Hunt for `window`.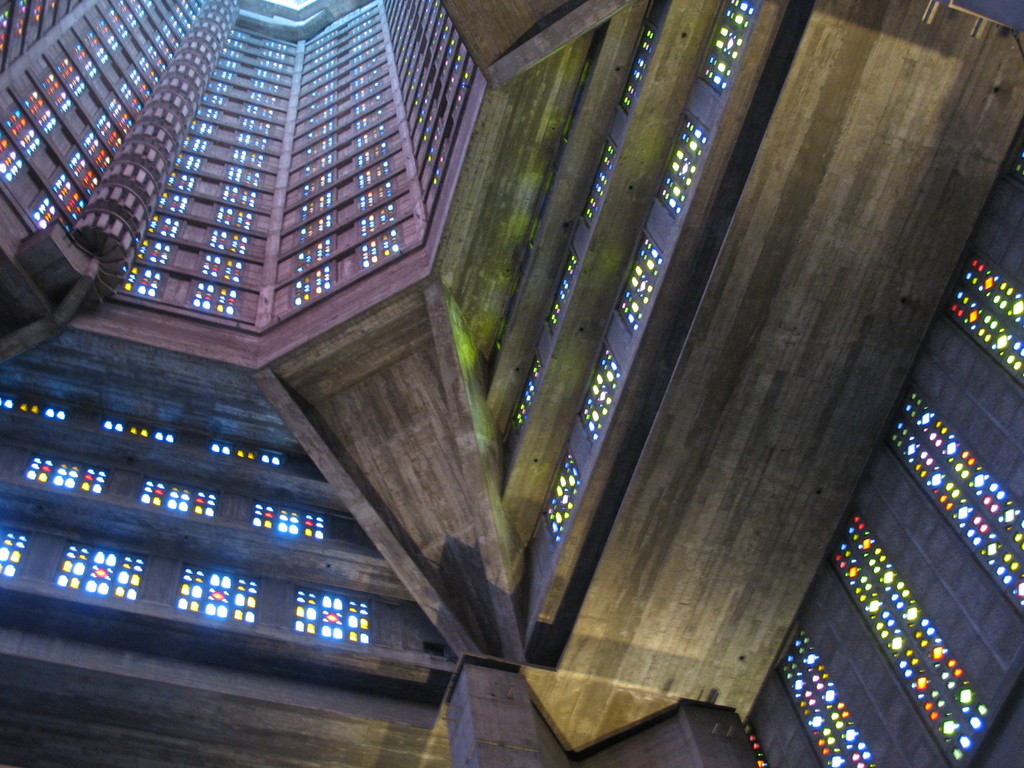
Hunted down at locate(692, 0, 764, 97).
